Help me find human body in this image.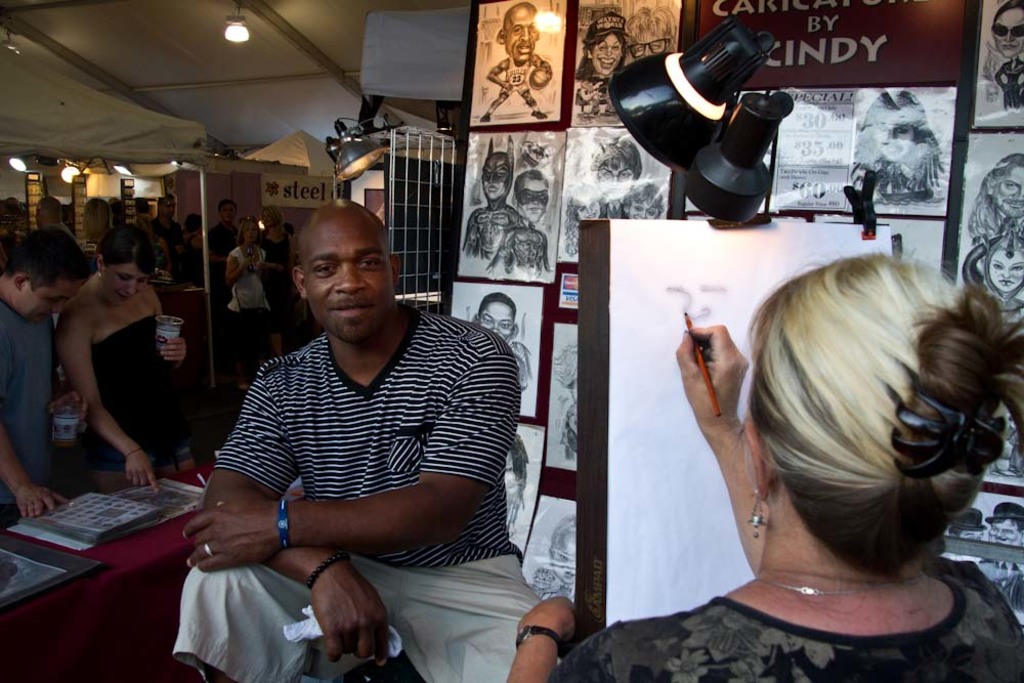
Found it: 574, 13, 627, 113.
